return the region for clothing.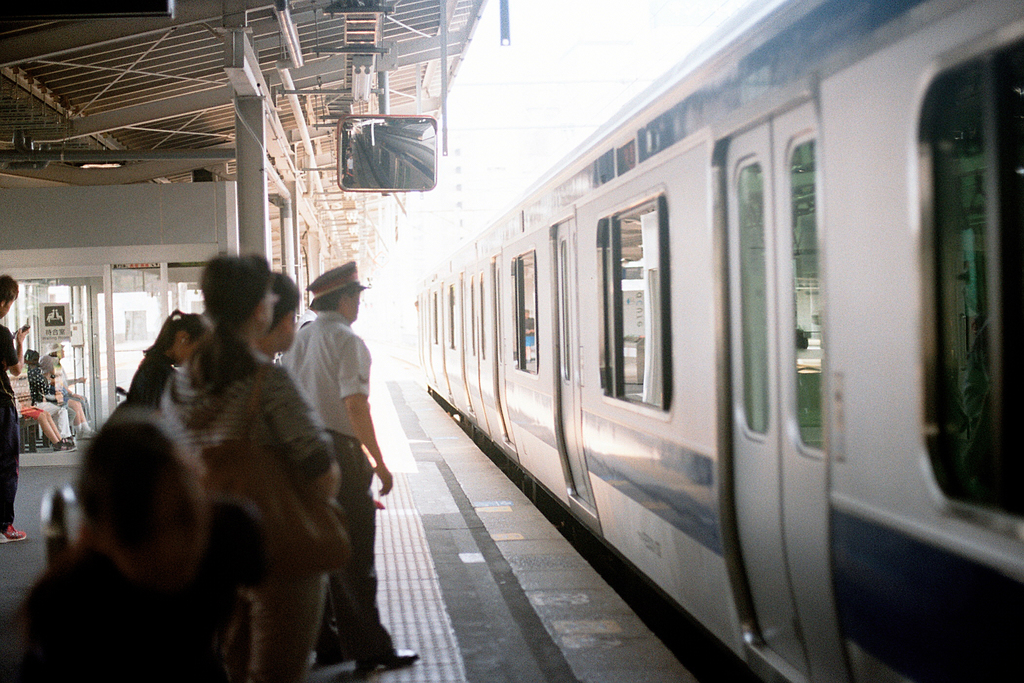
bbox(17, 401, 47, 418).
